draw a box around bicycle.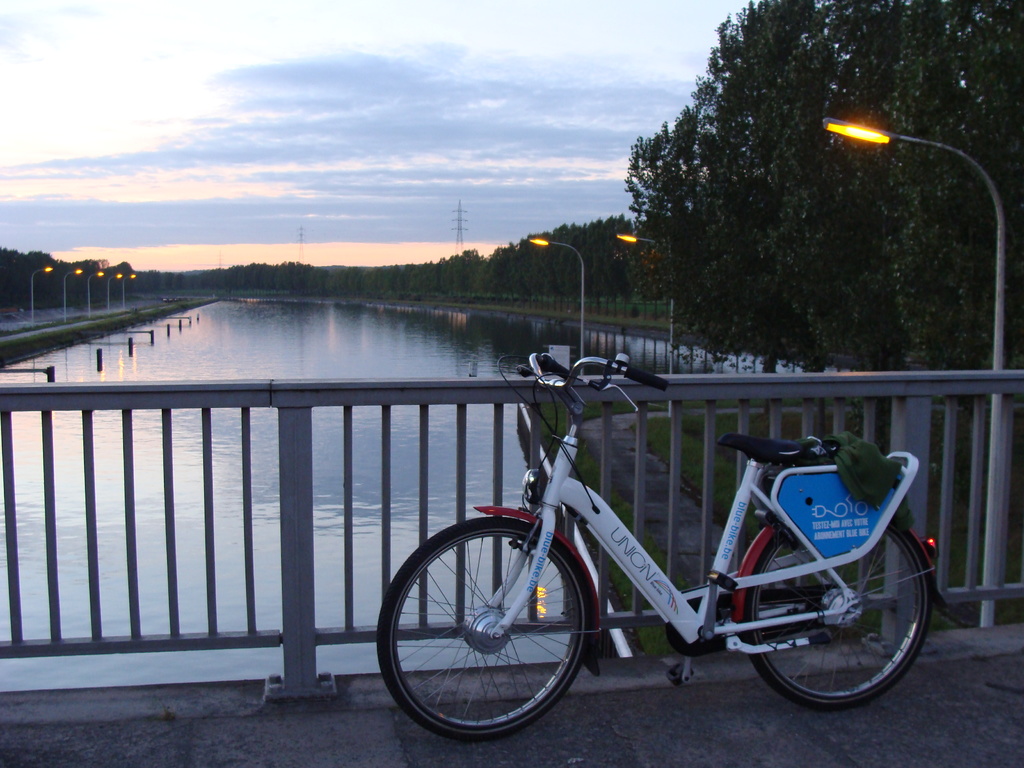
left=344, top=371, right=947, bottom=722.
